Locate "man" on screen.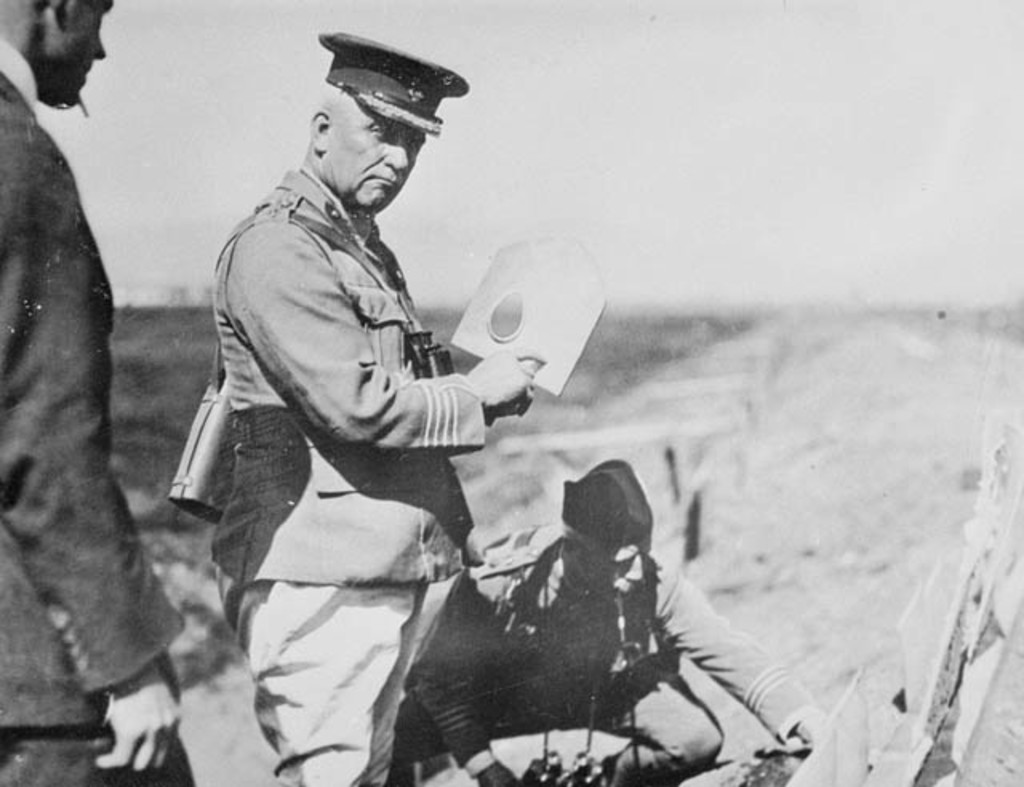
On screen at l=0, t=0, r=190, b=785.
